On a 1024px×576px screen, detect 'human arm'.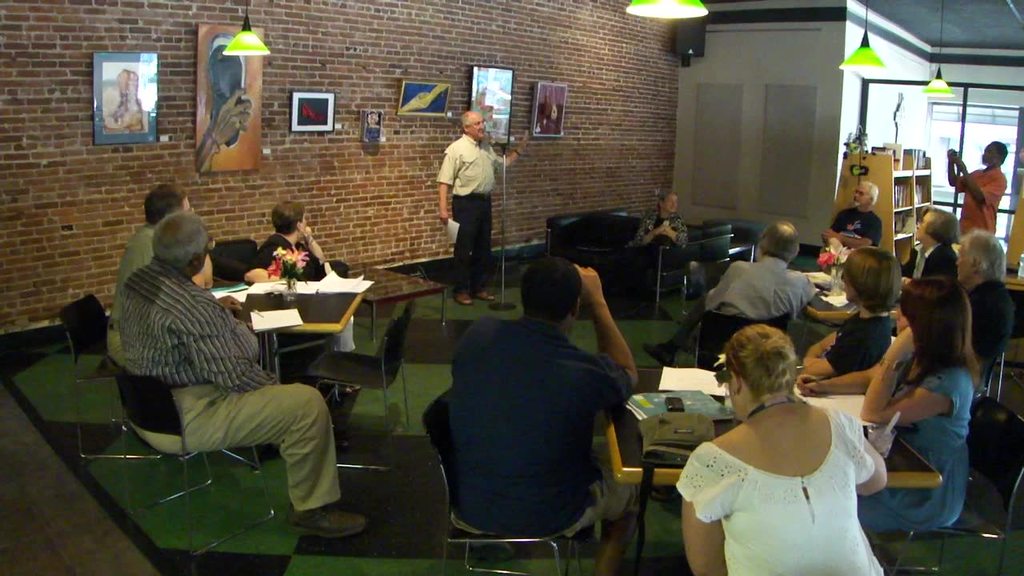
box=[581, 283, 637, 394].
